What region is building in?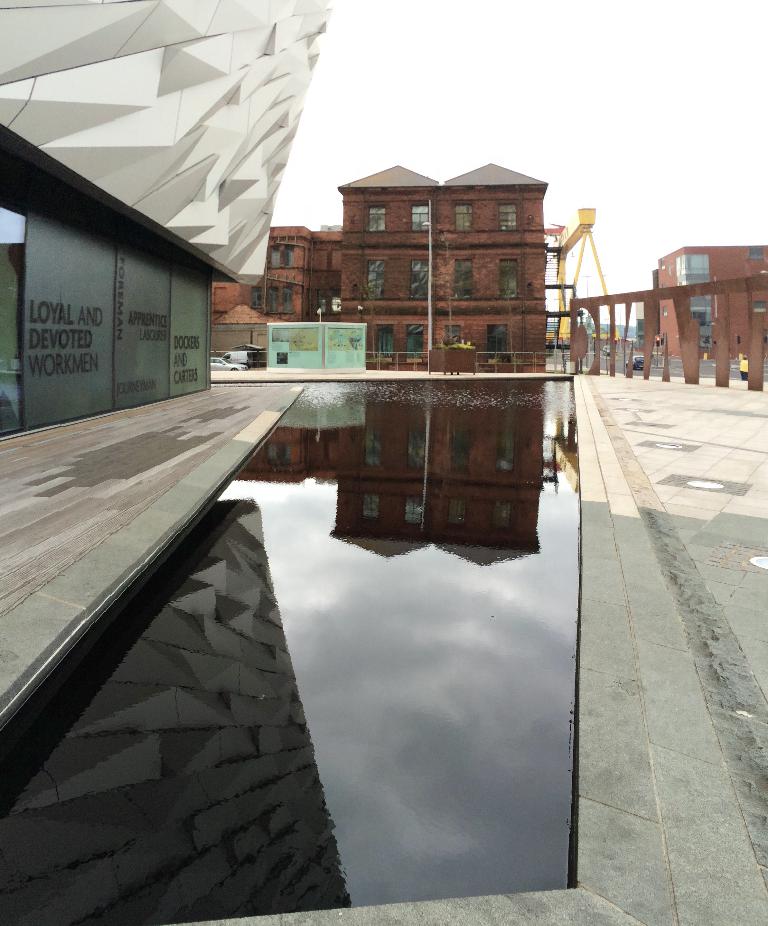
rect(659, 240, 767, 361).
